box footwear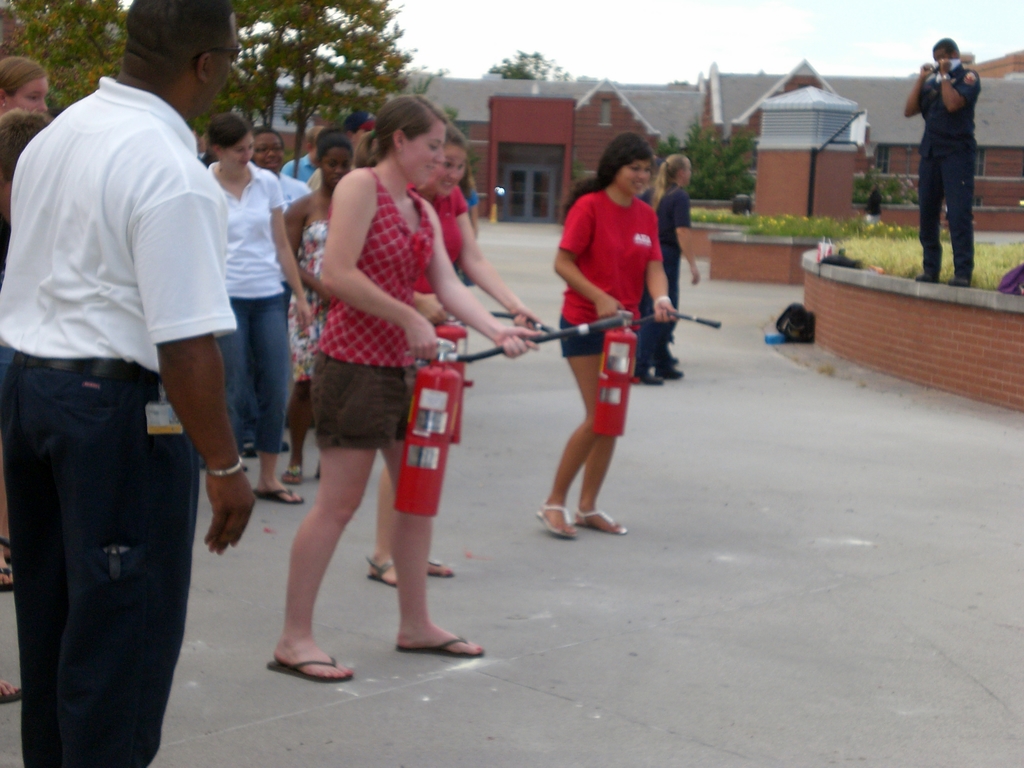
367,555,396,588
